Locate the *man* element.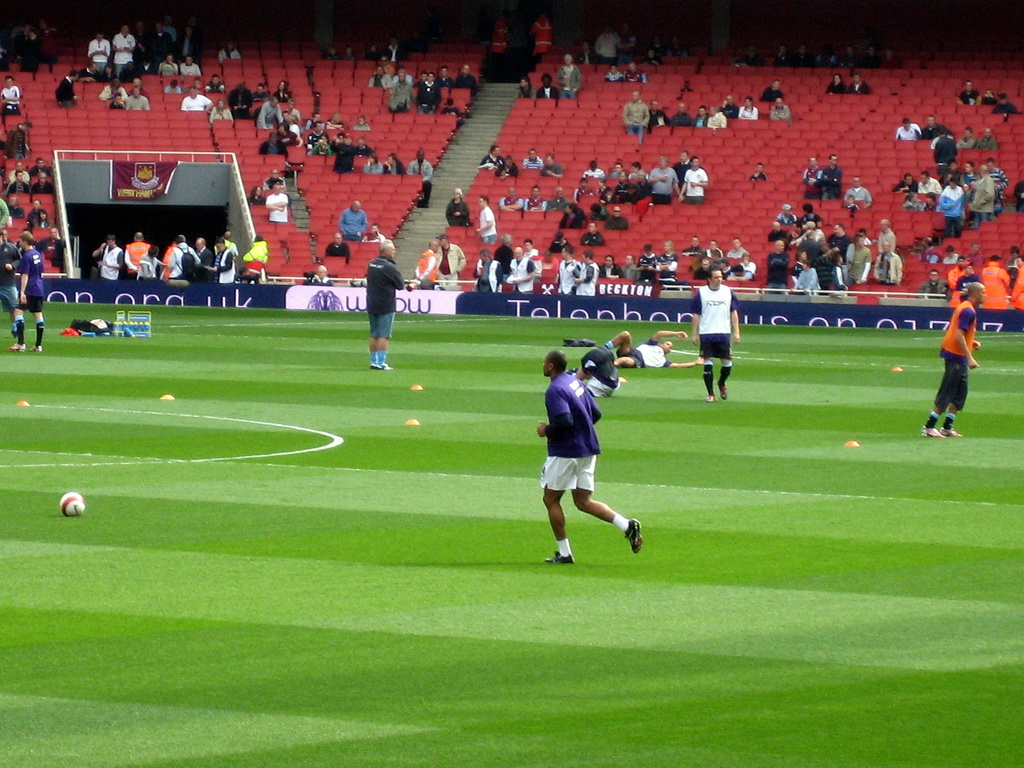
Element bbox: x1=950 y1=257 x2=970 y2=309.
